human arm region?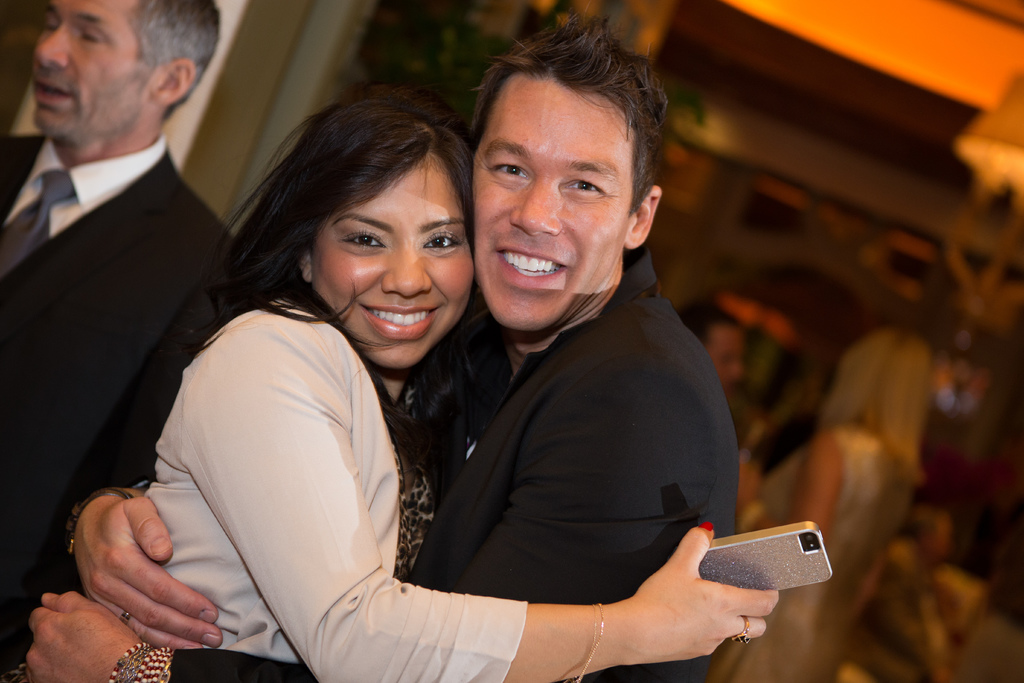
bbox=[28, 404, 707, 682]
